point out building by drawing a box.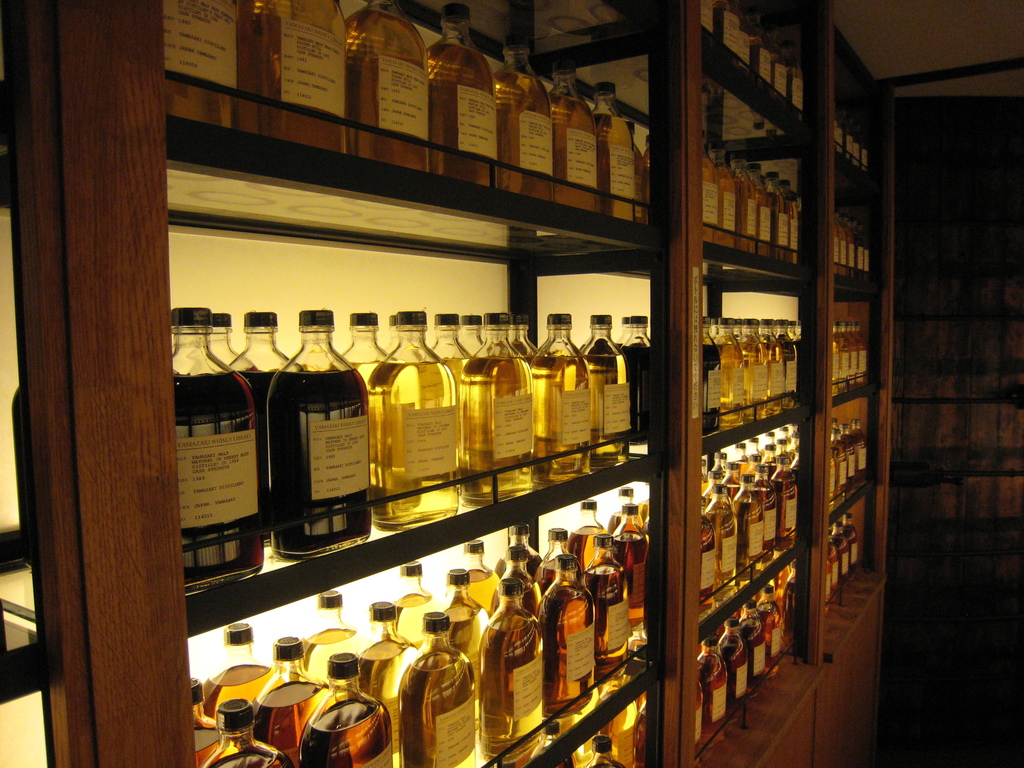
[0,0,1023,766].
